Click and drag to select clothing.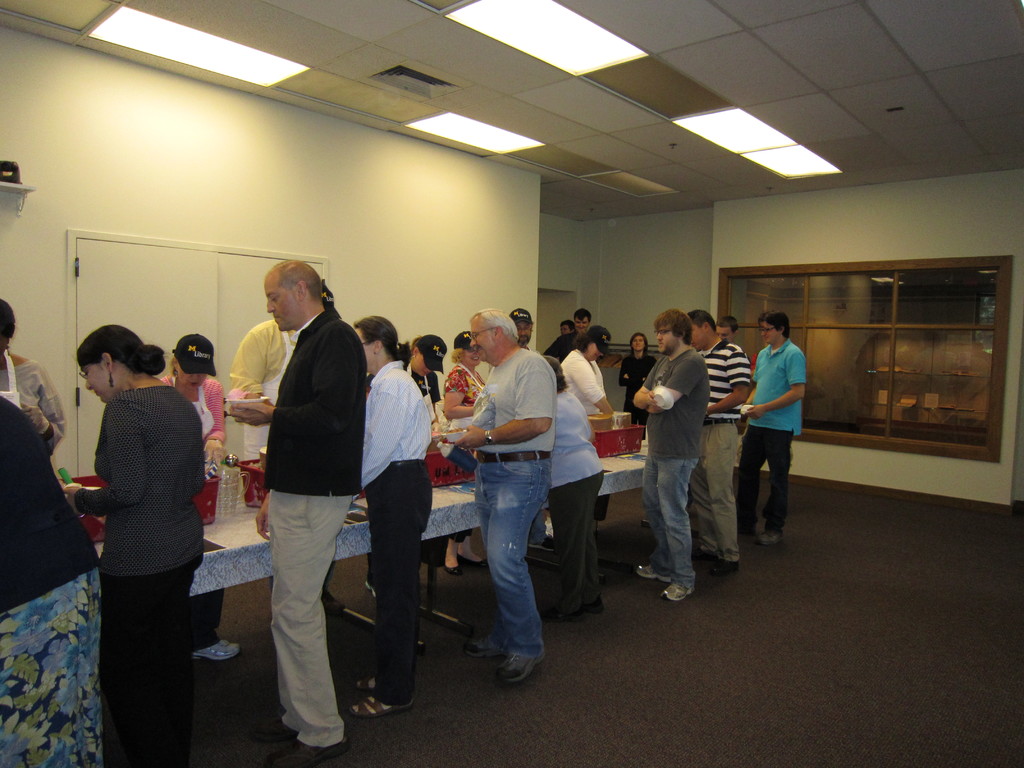
Selection: 541 326 585 364.
